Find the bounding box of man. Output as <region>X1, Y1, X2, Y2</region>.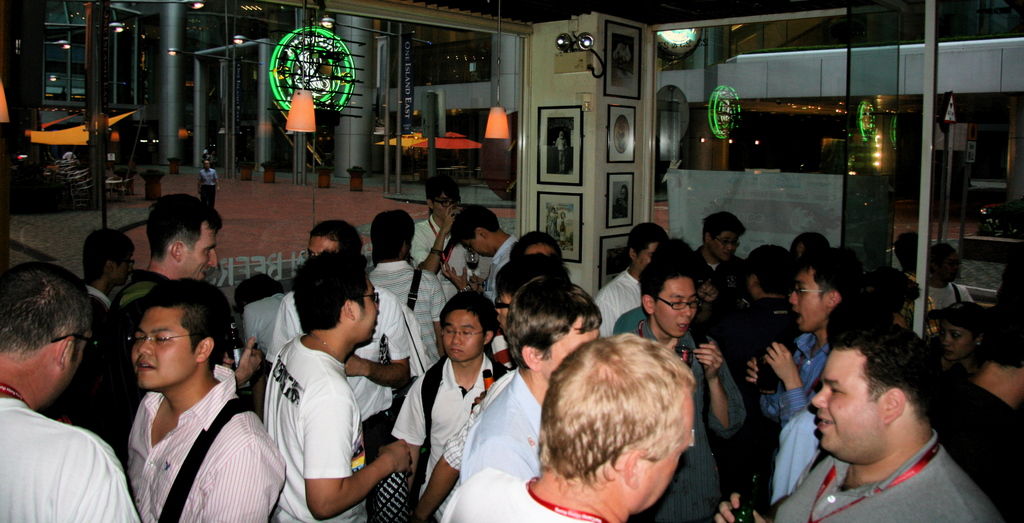
<region>408, 184, 467, 295</region>.
